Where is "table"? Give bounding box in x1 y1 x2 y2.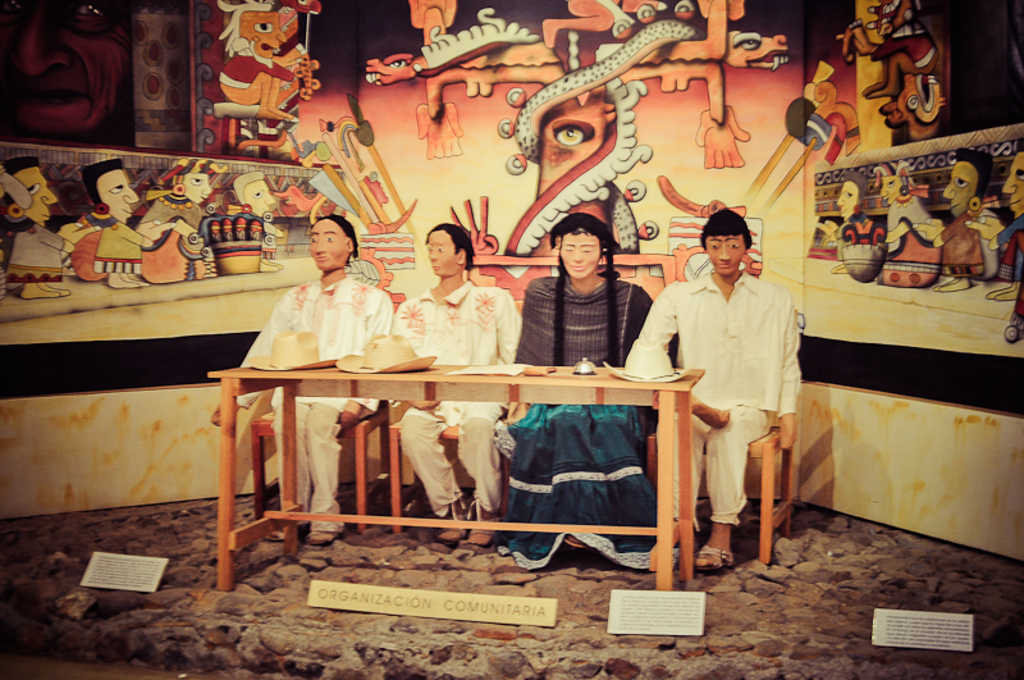
206 368 733 571.
